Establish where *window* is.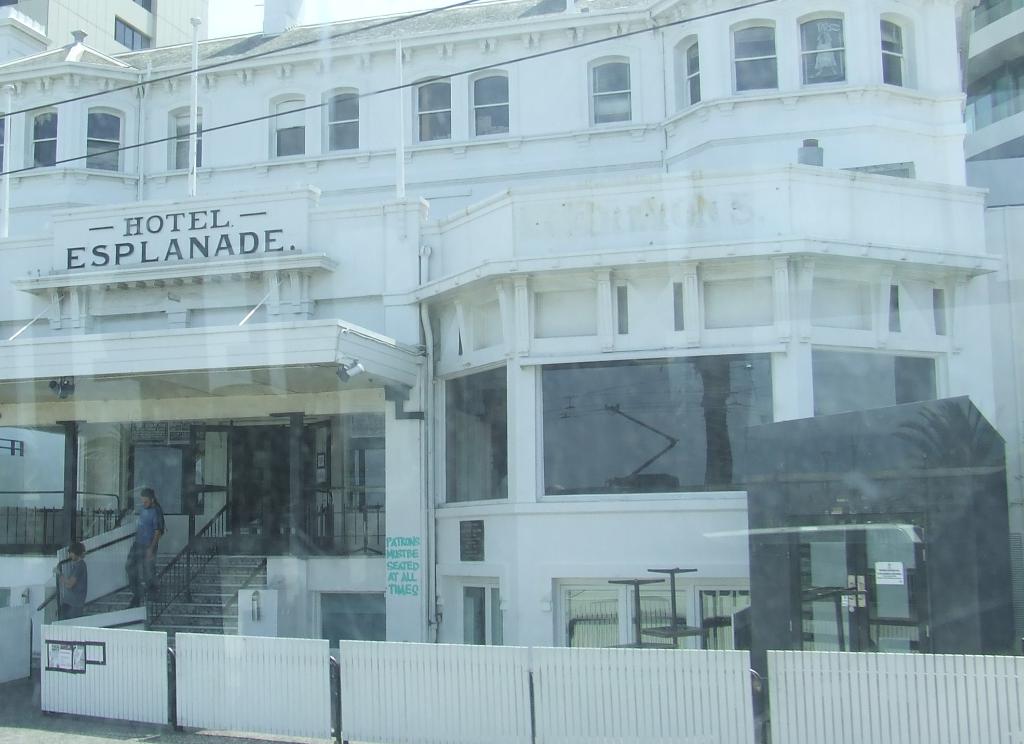
Established at box(172, 110, 201, 169).
